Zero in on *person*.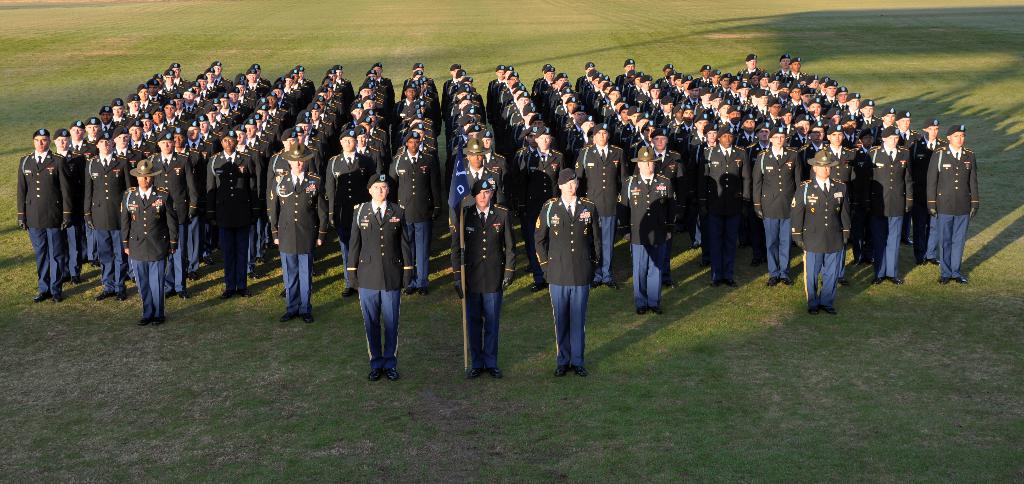
Zeroed in: [left=833, top=81, right=858, bottom=117].
